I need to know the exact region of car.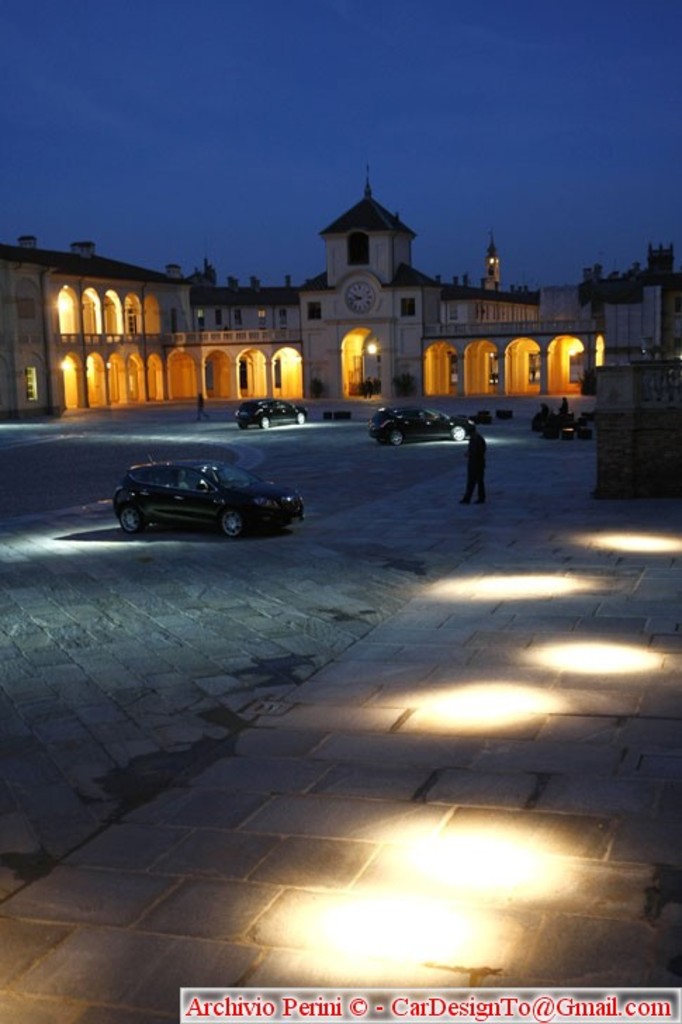
Region: 266, 397, 295, 421.
